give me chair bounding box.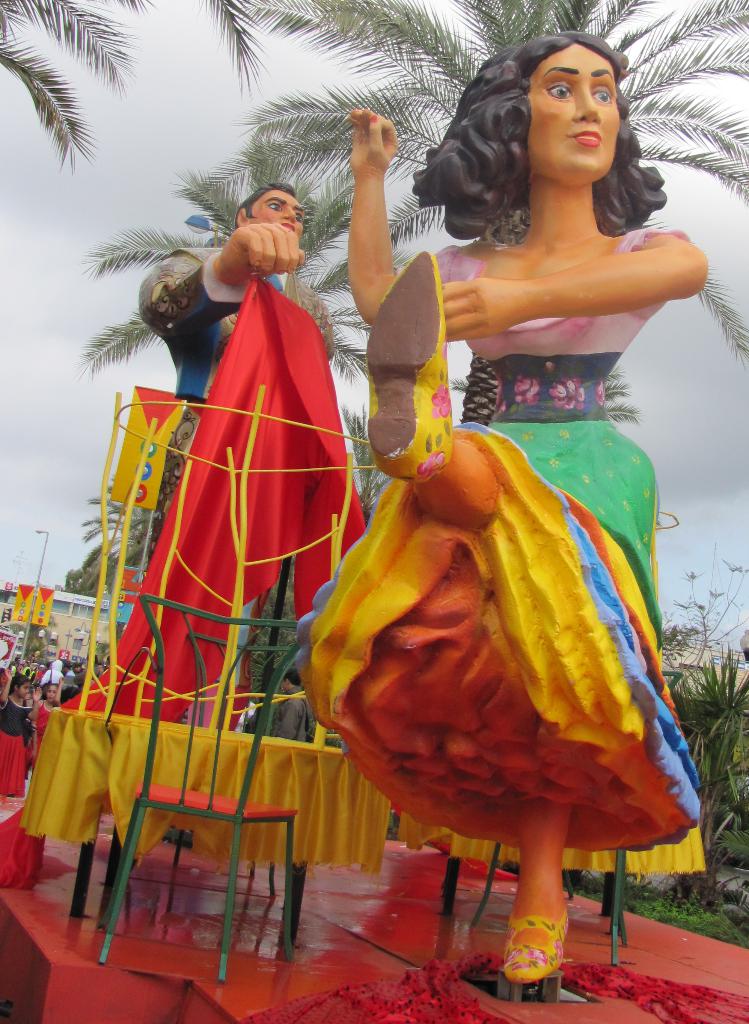
rect(127, 630, 304, 903).
